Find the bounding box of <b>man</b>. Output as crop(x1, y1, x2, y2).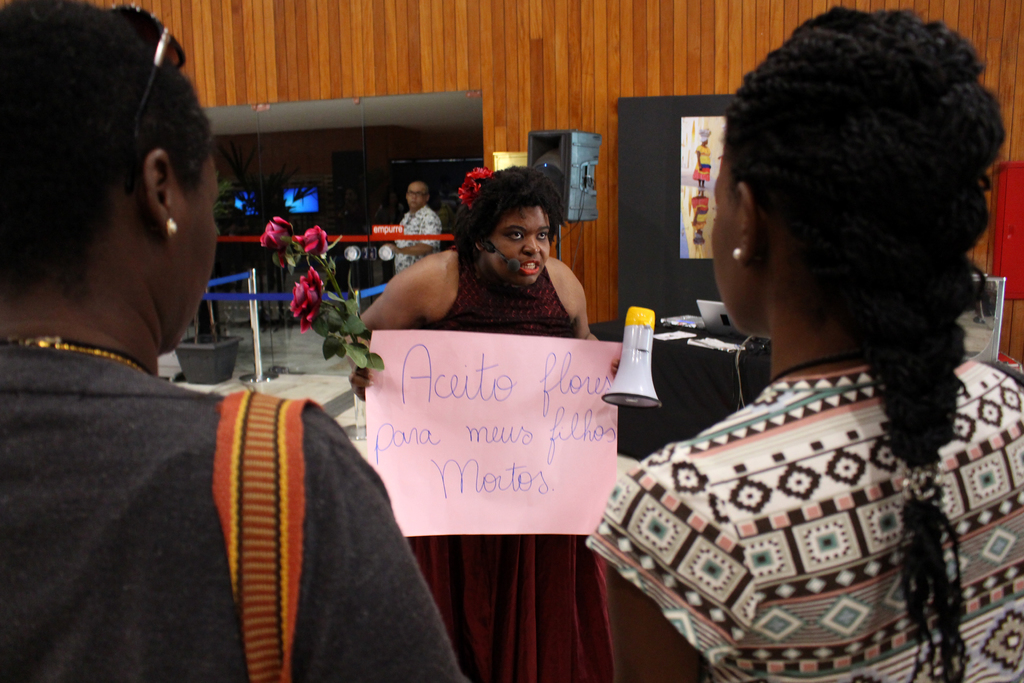
crop(381, 175, 445, 285).
